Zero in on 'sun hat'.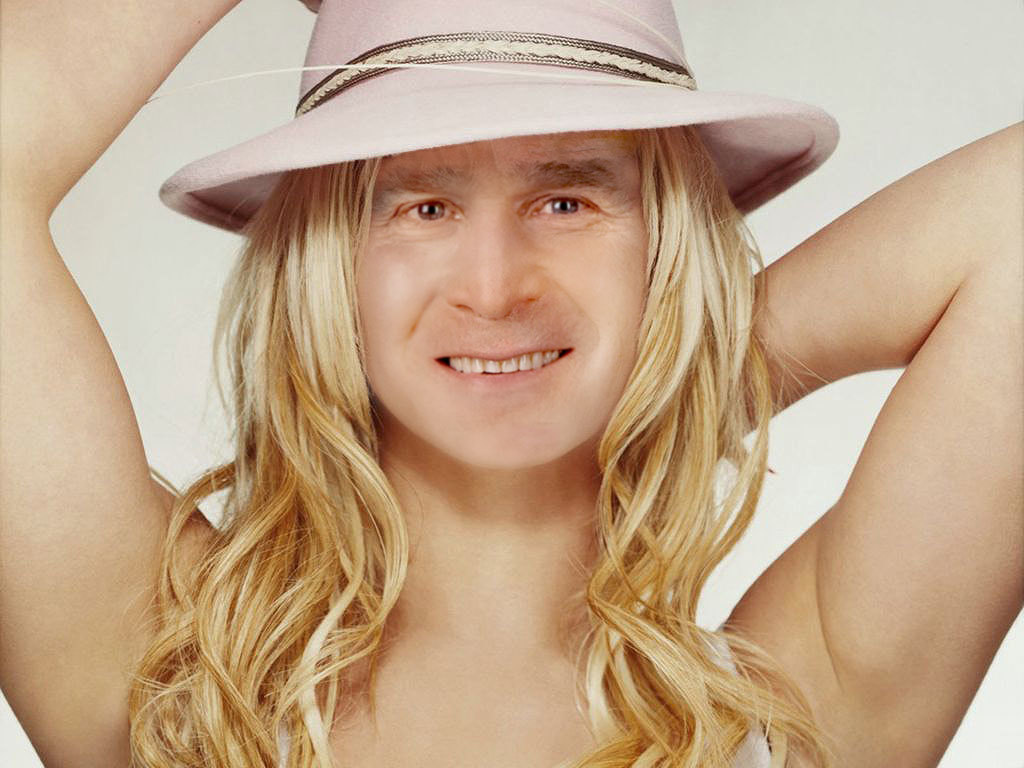
Zeroed in: l=151, t=0, r=839, b=216.
